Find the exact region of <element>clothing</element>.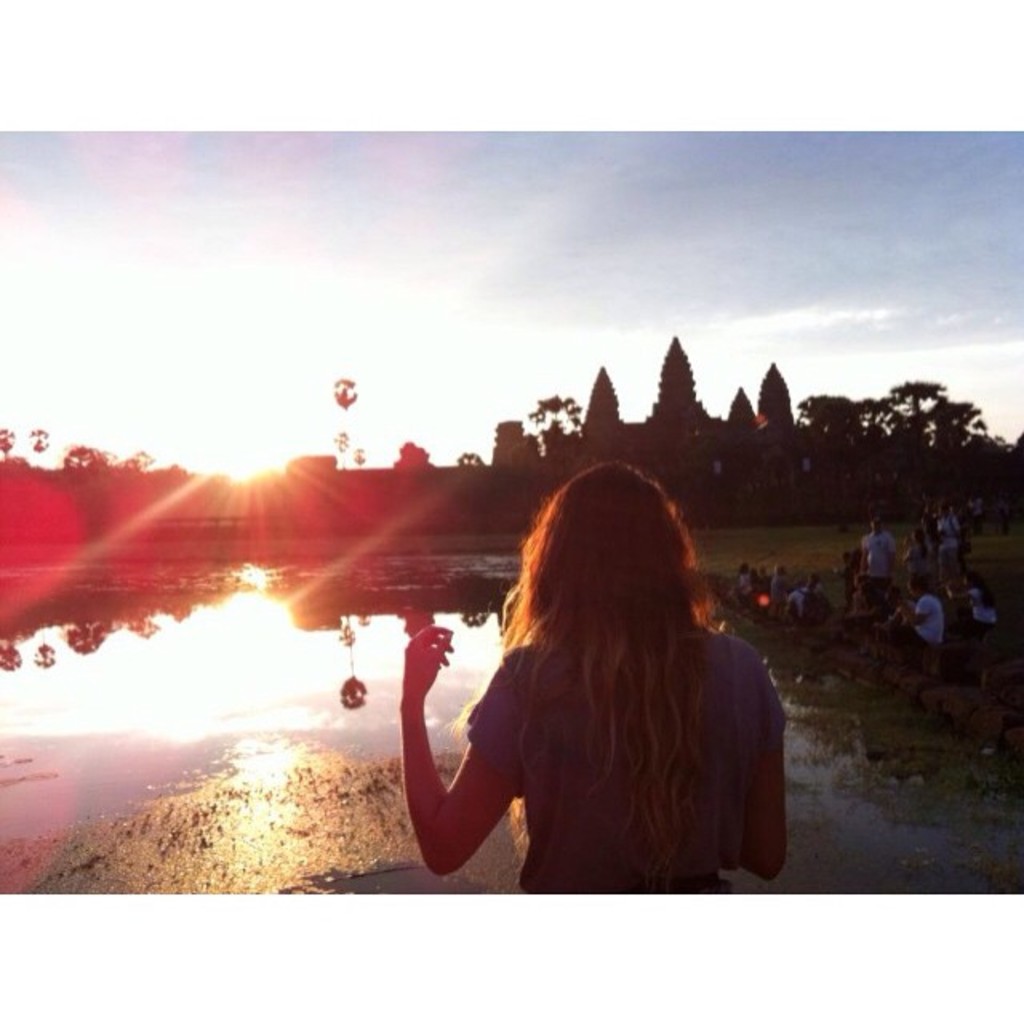
Exact region: (left=979, top=605, right=1011, bottom=634).
